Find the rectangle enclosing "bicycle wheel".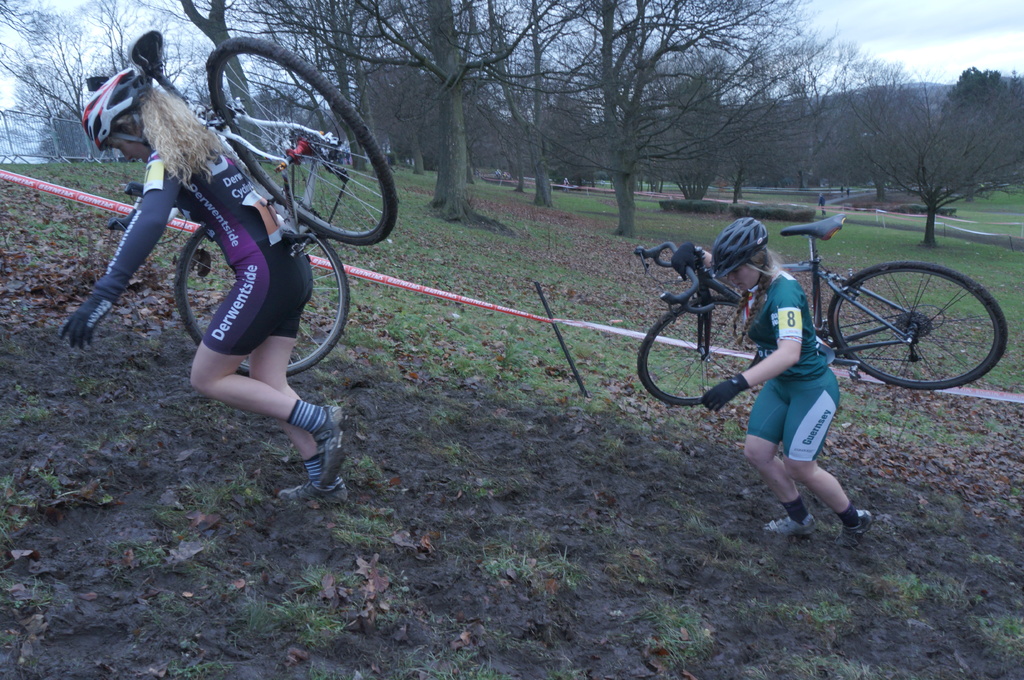
210, 39, 399, 245.
